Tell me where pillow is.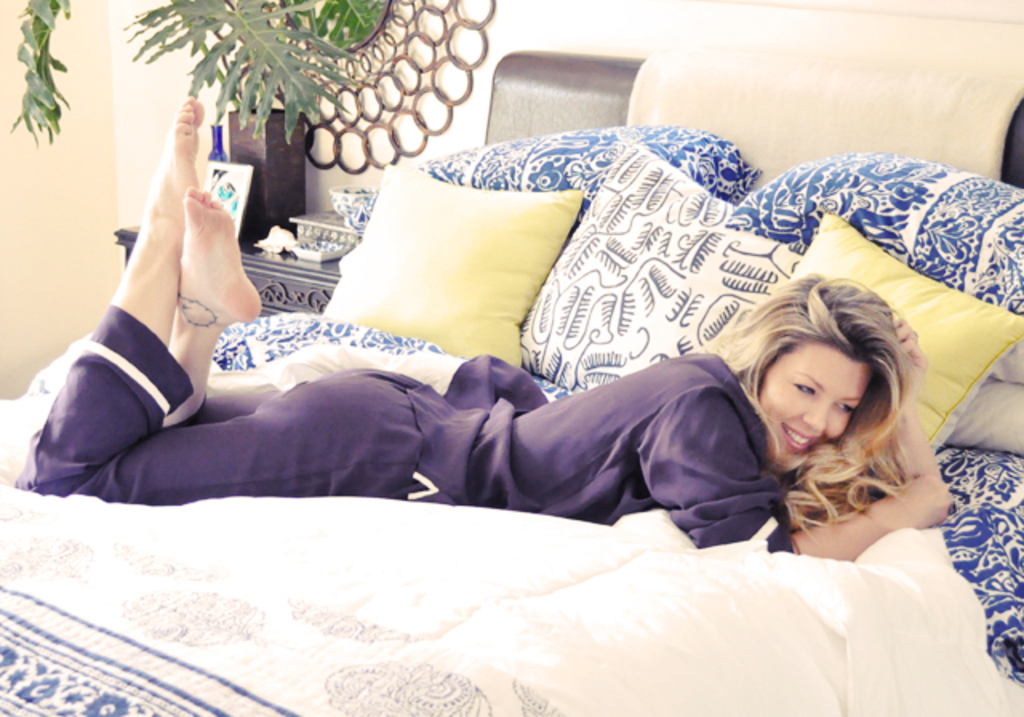
pillow is at {"x1": 339, "y1": 142, "x2": 758, "y2": 258}.
